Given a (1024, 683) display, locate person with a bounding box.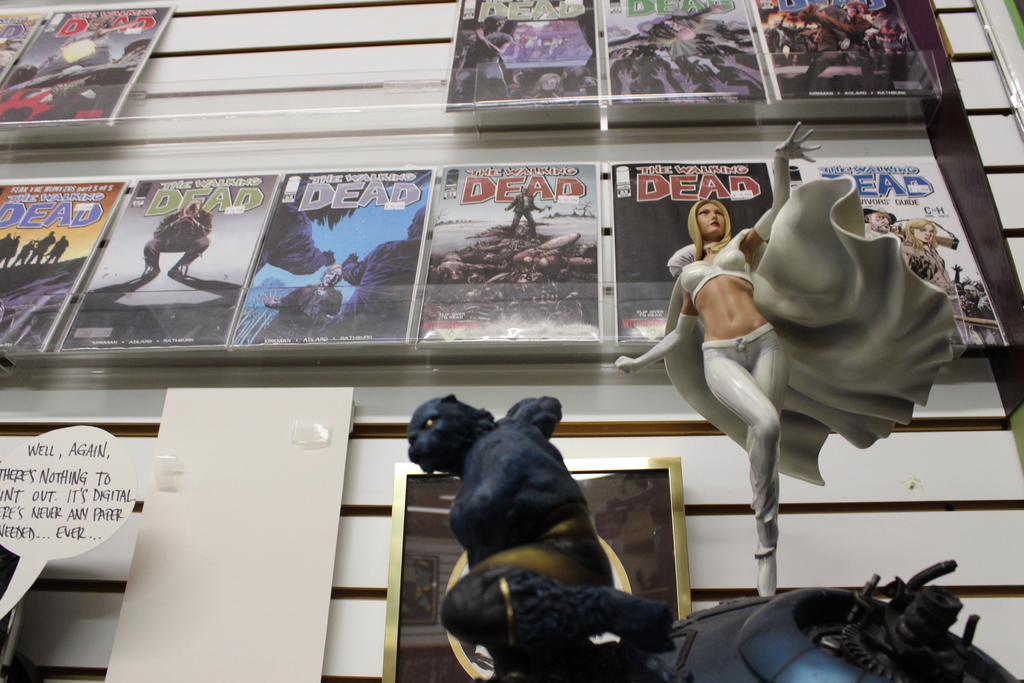
Located: <box>535,71,564,99</box>.
